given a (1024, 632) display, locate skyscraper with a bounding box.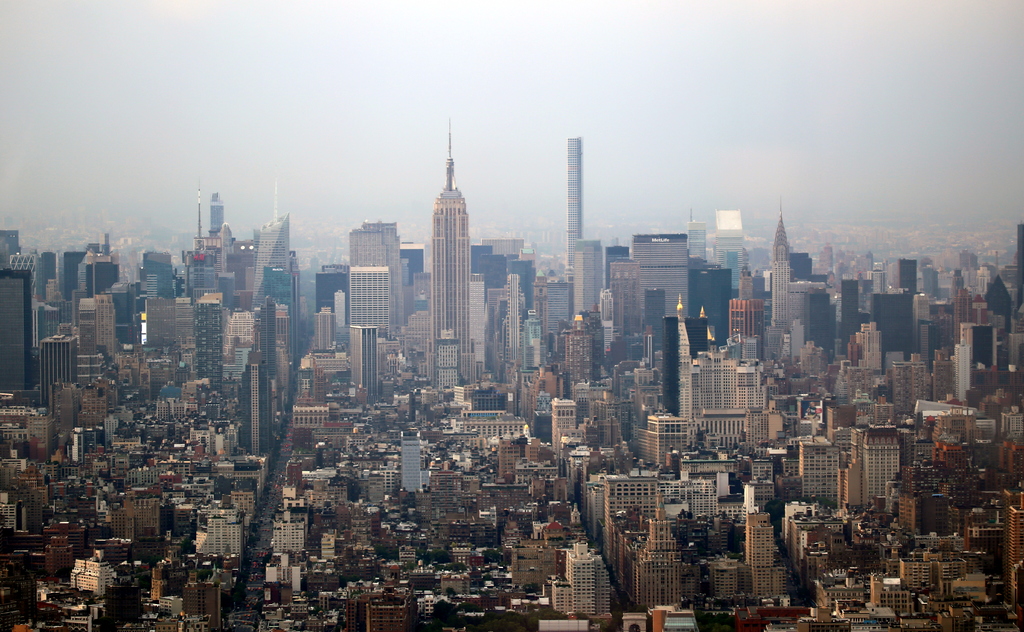
Located: <box>611,491,692,620</box>.
